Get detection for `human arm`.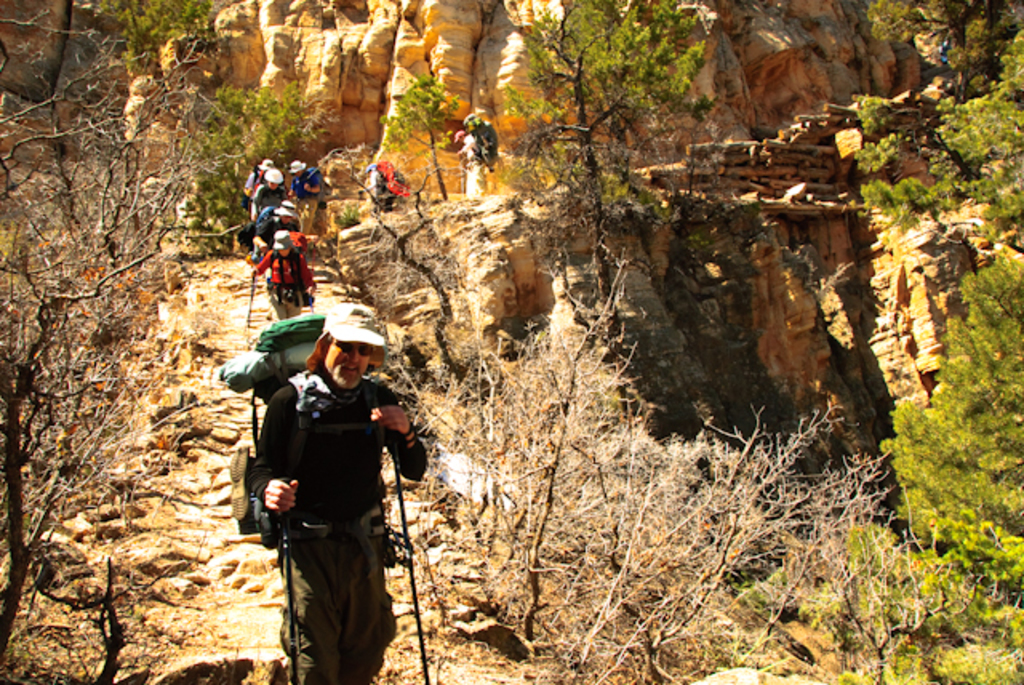
Detection: box(251, 251, 269, 267).
